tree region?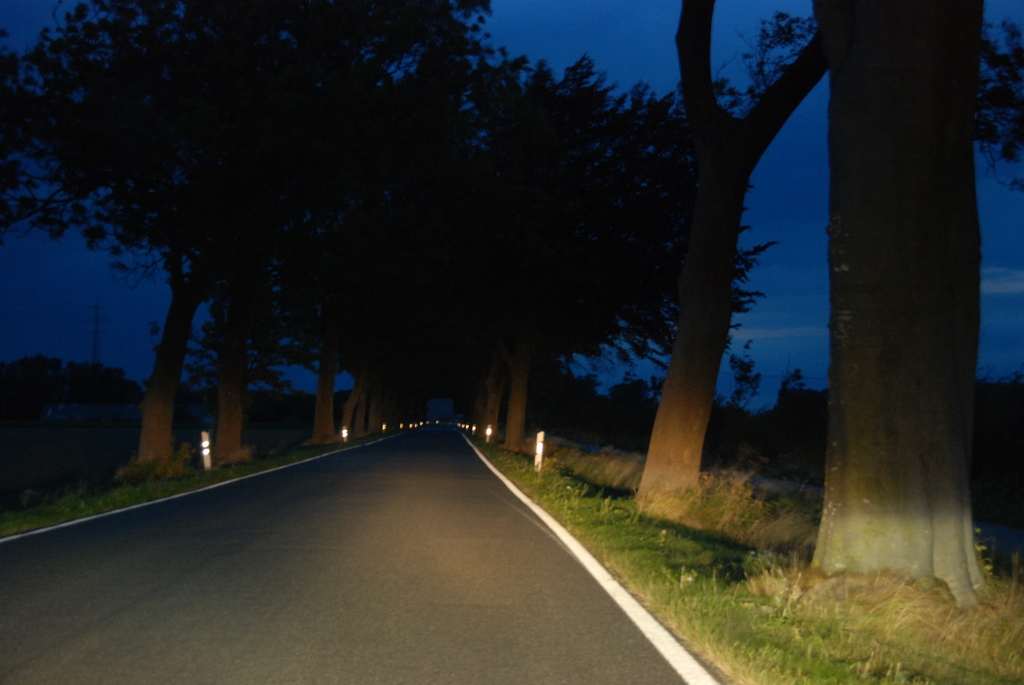
189,299,303,413
